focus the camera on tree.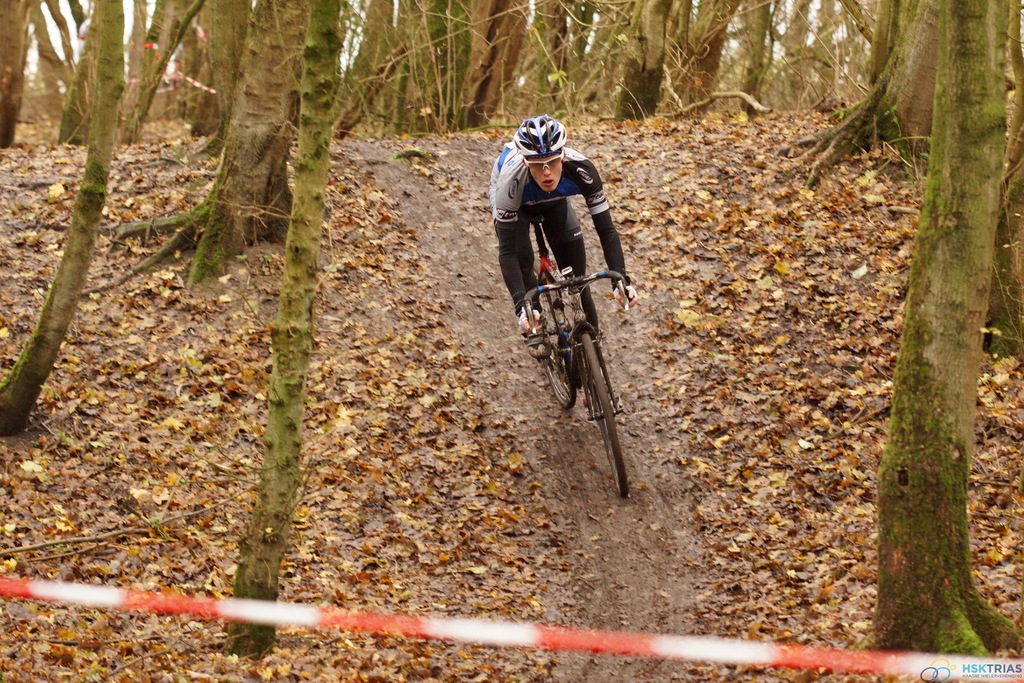
Focus region: [left=809, top=96, right=1023, bottom=651].
